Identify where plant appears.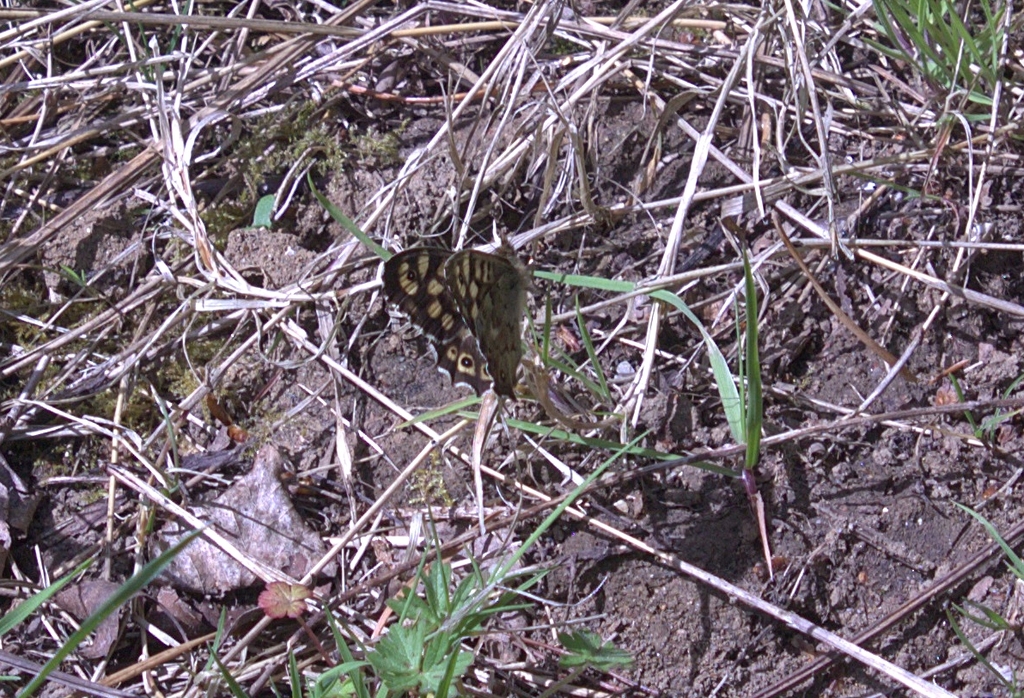
Appears at pyautogui.locateOnScreen(947, 367, 1023, 449).
